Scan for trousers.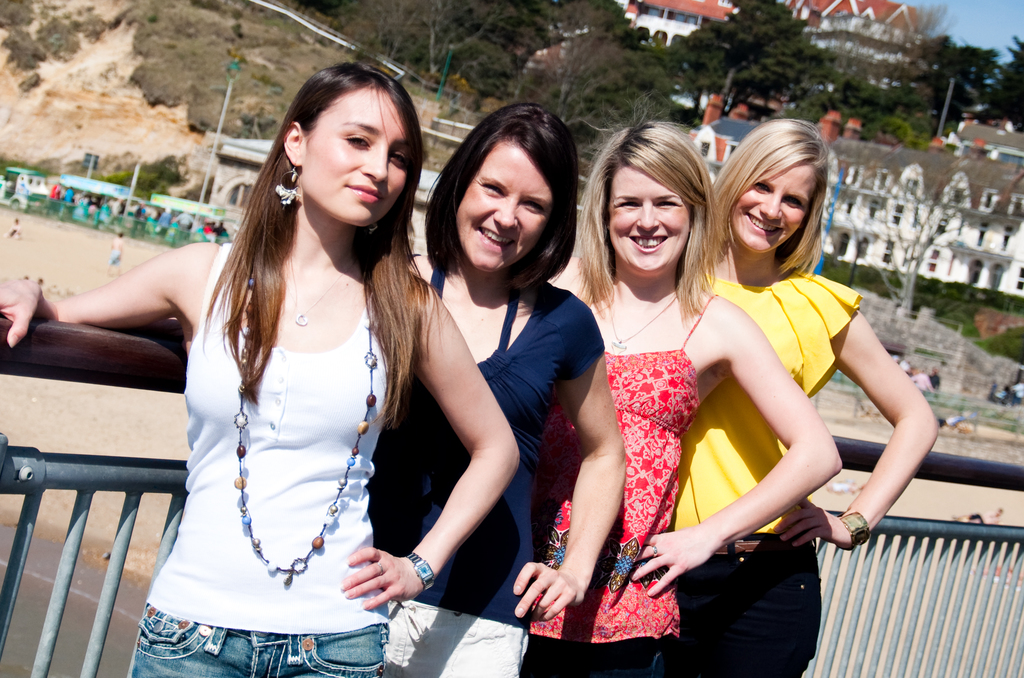
Scan result: l=131, t=597, r=387, b=677.
